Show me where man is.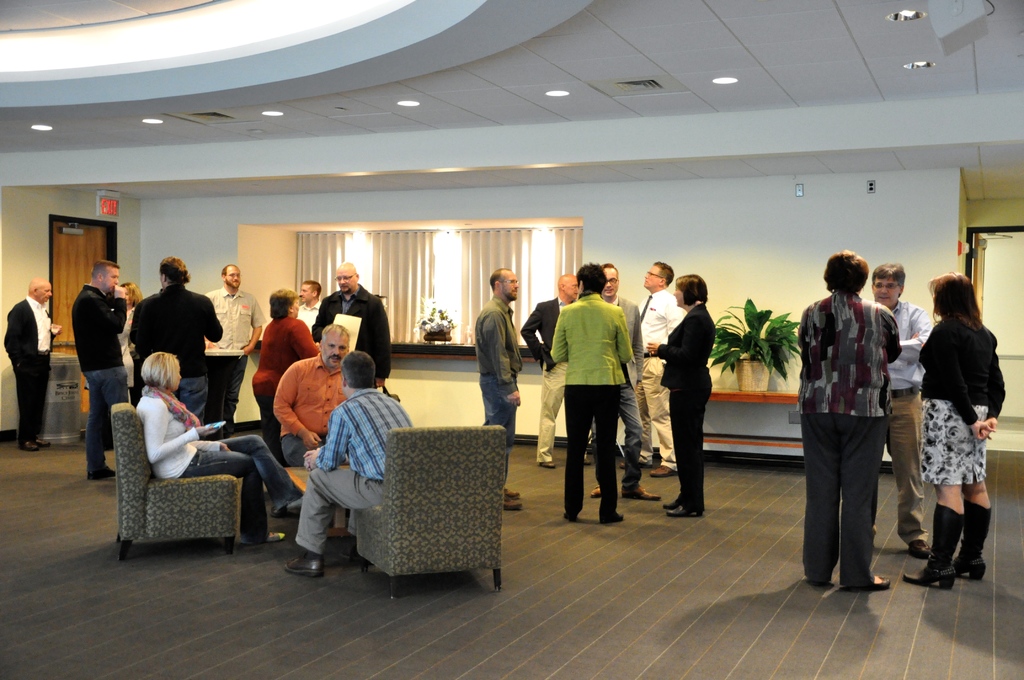
man is at 617,259,687,478.
